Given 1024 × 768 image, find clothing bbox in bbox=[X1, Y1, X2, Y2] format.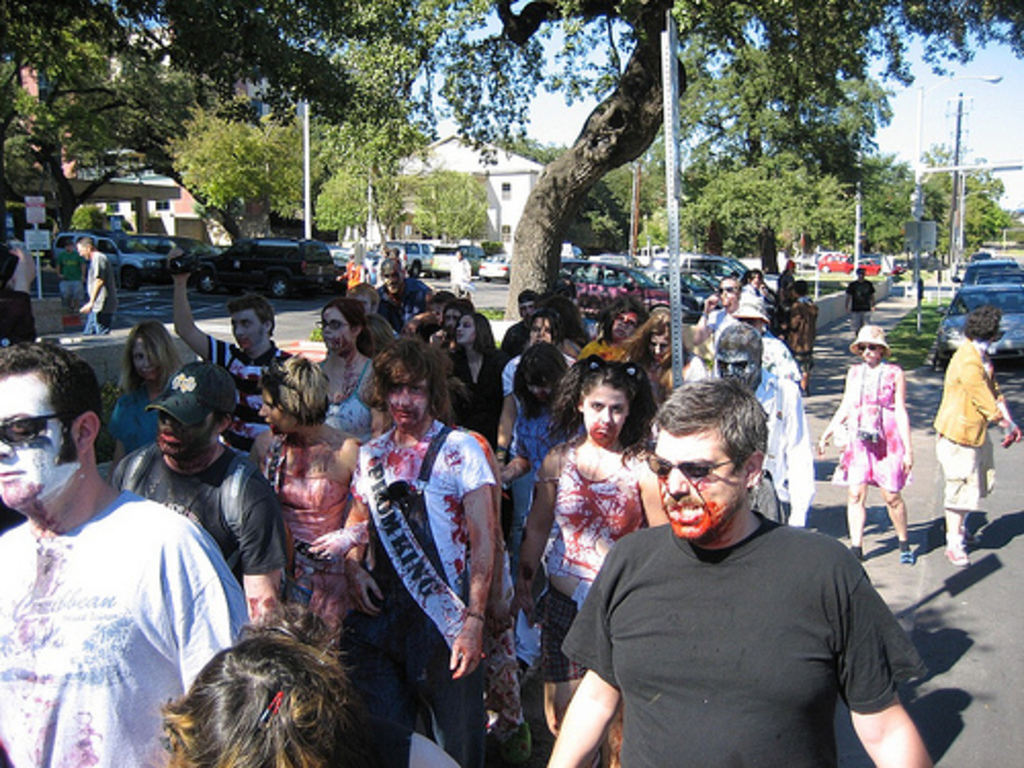
bbox=[250, 412, 369, 635].
